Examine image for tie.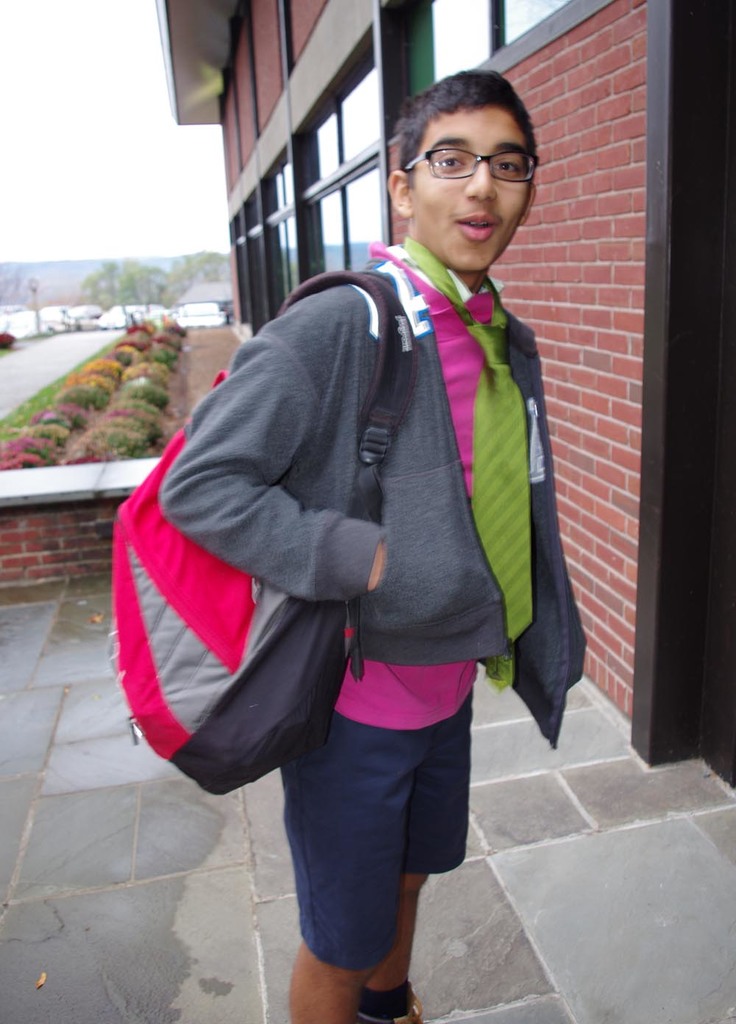
Examination result: {"x1": 401, "y1": 231, "x2": 545, "y2": 647}.
